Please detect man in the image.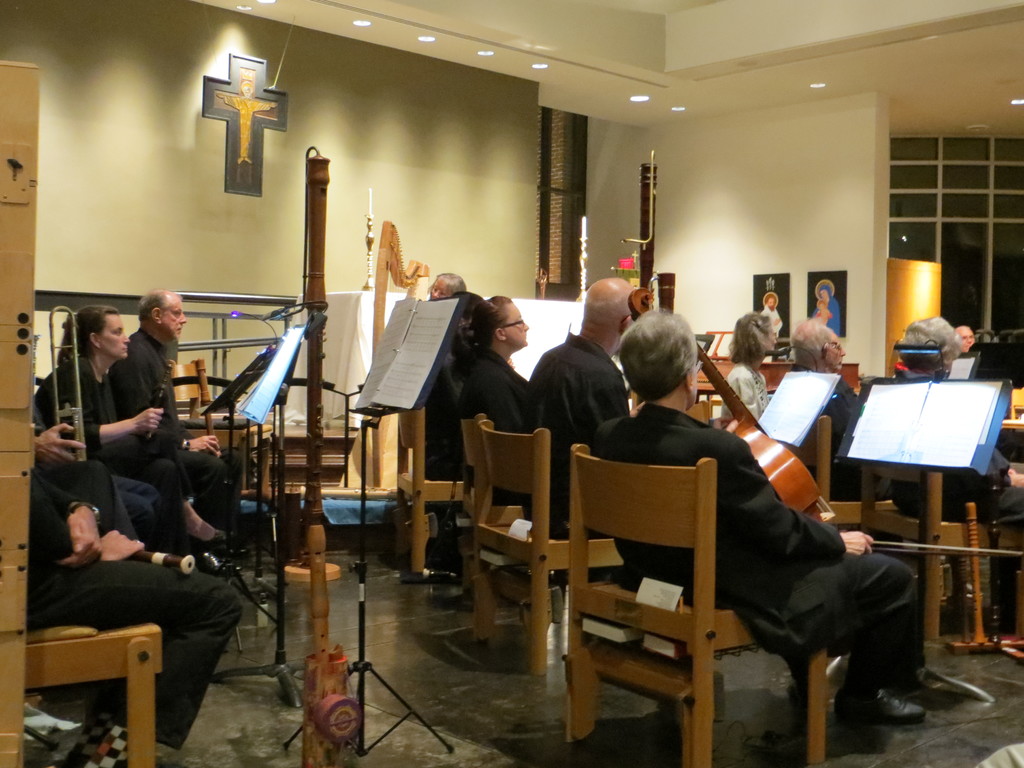
[109,289,240,531].
